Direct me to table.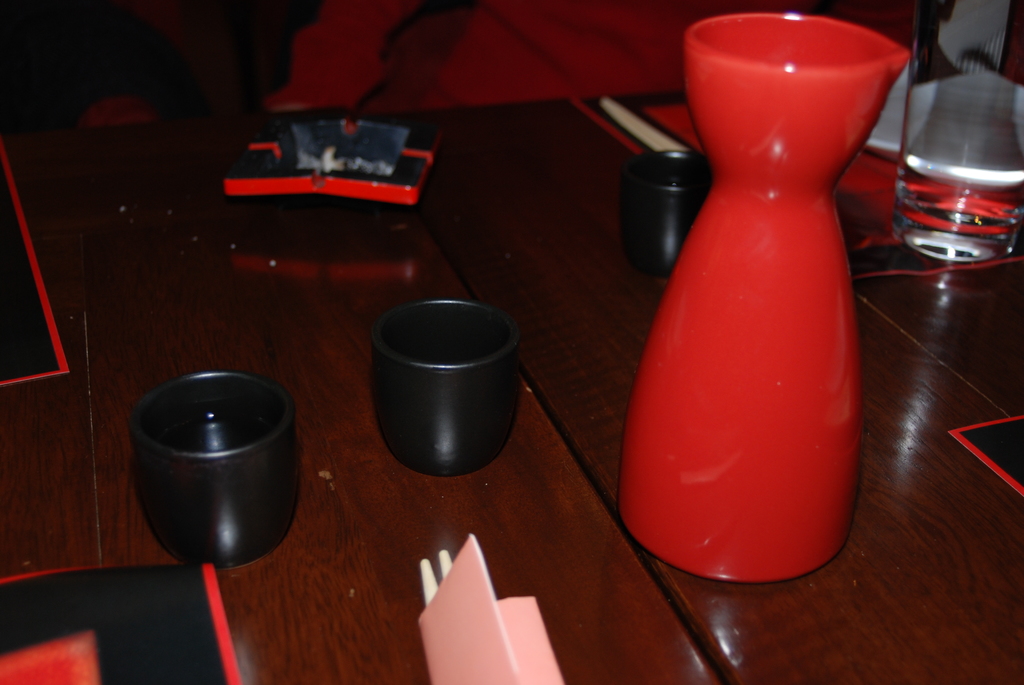
Direction: [left=0, top=0, right=1023, bottom=684].
